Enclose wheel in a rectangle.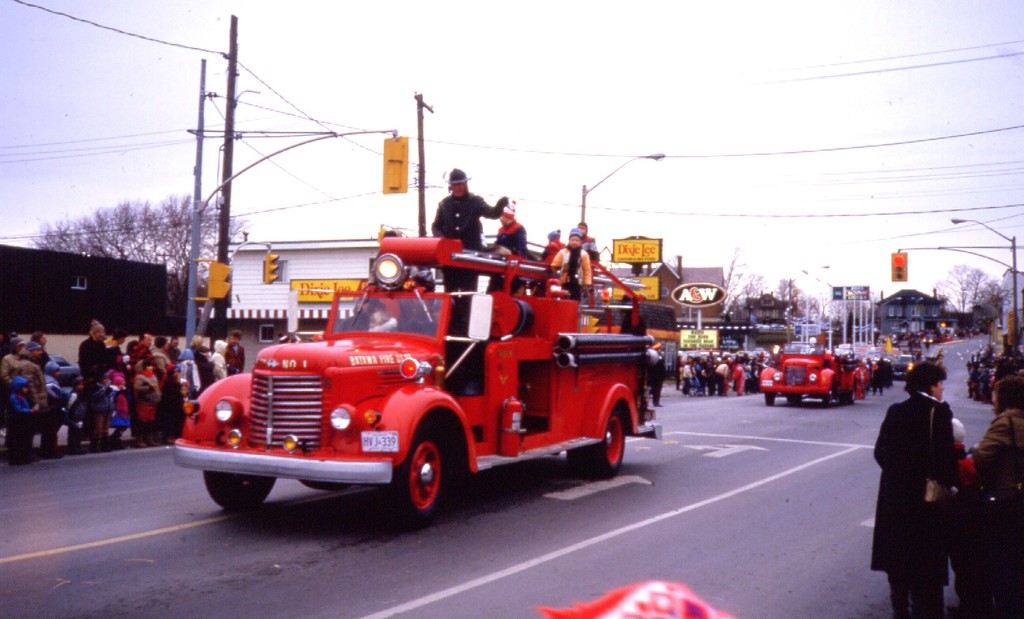
bbox=[819, 385, 833, 408].
